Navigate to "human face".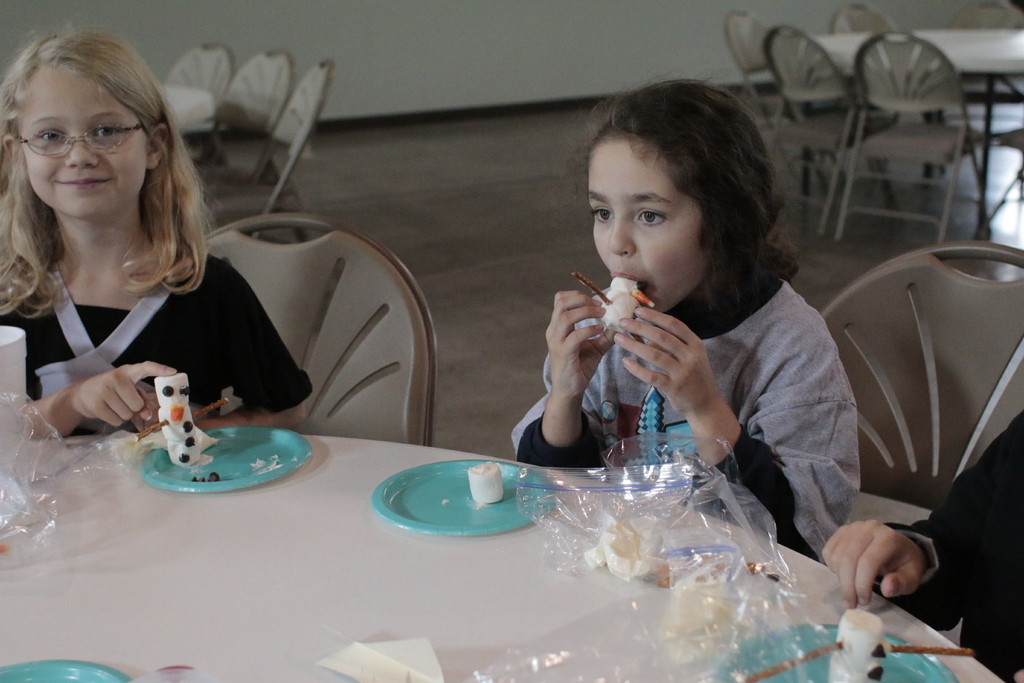
Navigation target: {"left": 16, "top": 71, "right": 147, "bottom": 224}.
